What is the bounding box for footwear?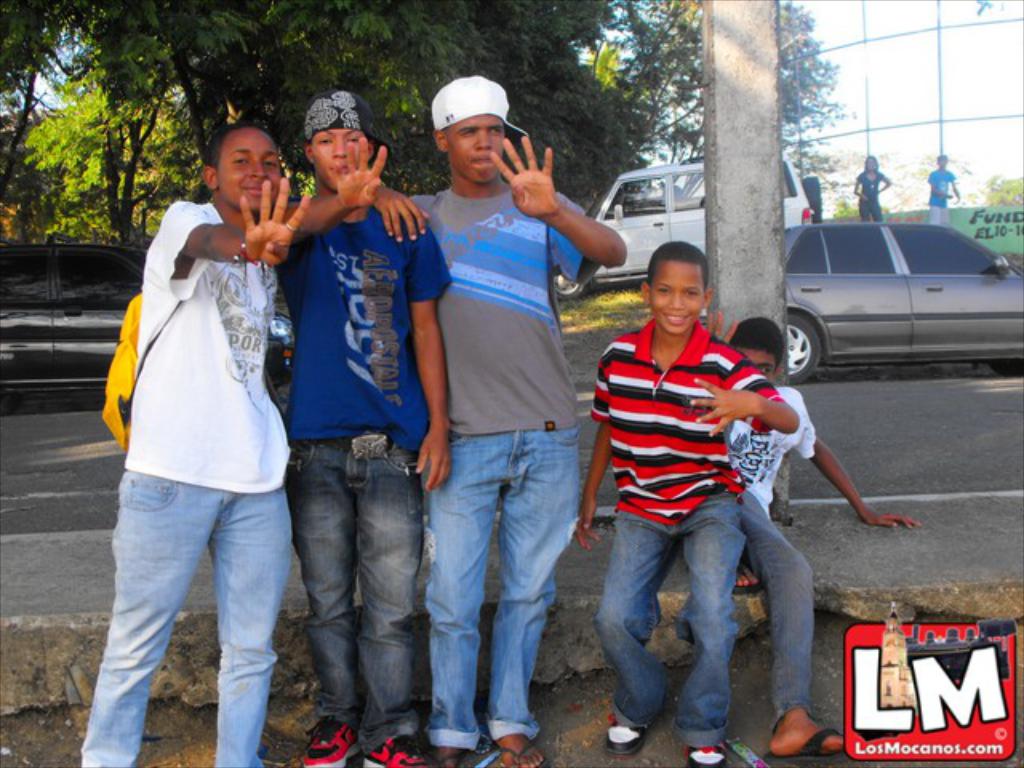
(left=296, top=718, right=350, bottom=766).
